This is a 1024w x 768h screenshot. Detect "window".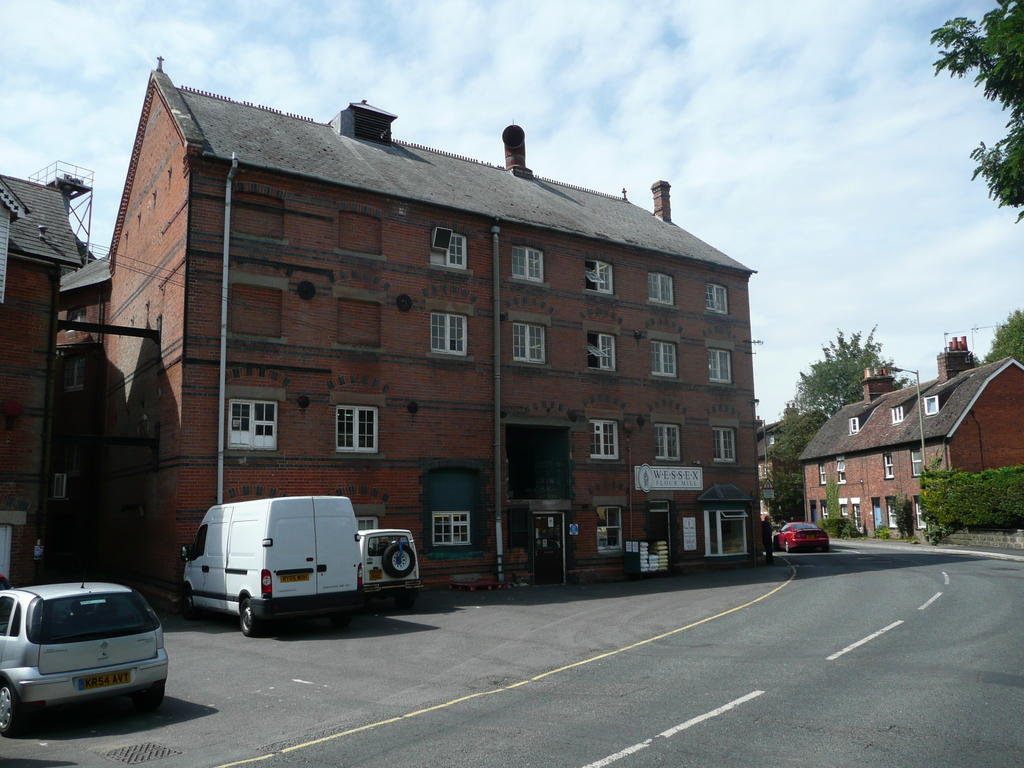
(586, 330, 615, 368).
